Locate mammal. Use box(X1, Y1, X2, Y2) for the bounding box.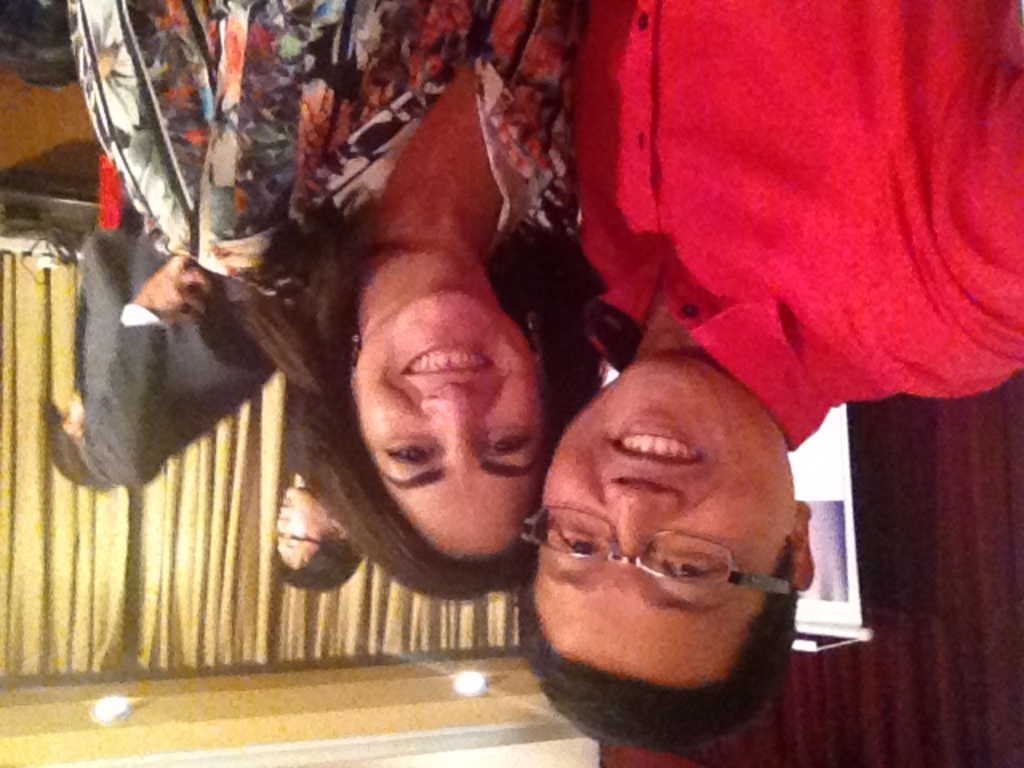
box(59, 0, 606, 598).
